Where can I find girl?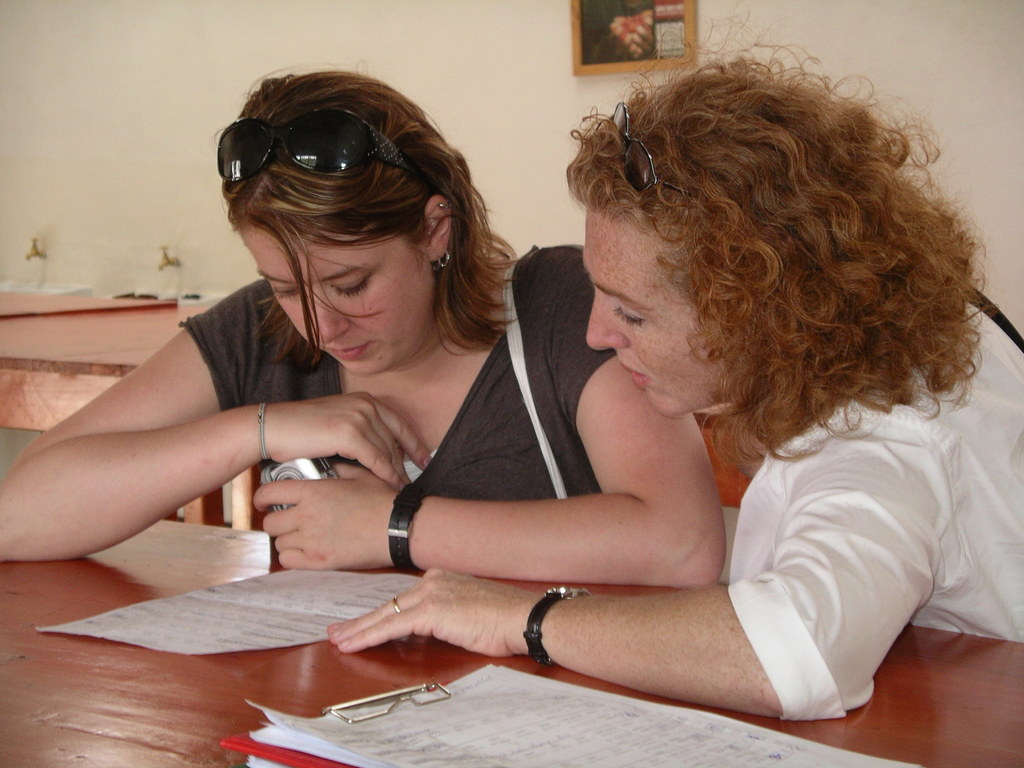
You can find it at box=[0, 62, 726, 590].
